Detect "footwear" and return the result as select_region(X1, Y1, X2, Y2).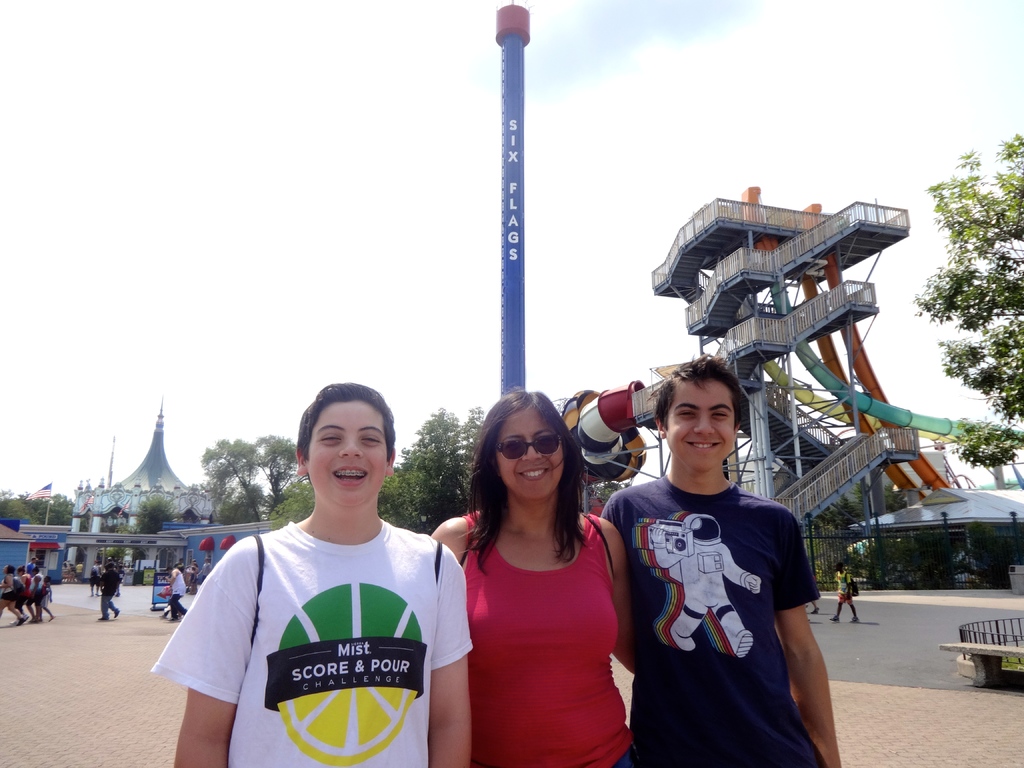
select_region(829, 614, 838, 621).
